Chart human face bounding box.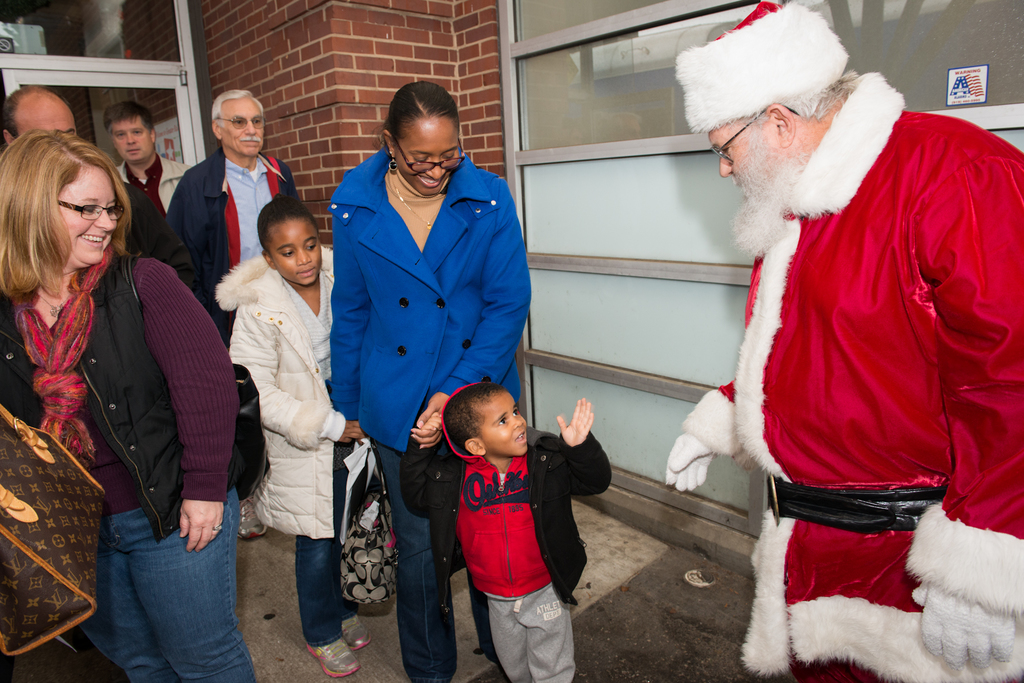
Charted: bbox=(708, 122, 776, 186).
